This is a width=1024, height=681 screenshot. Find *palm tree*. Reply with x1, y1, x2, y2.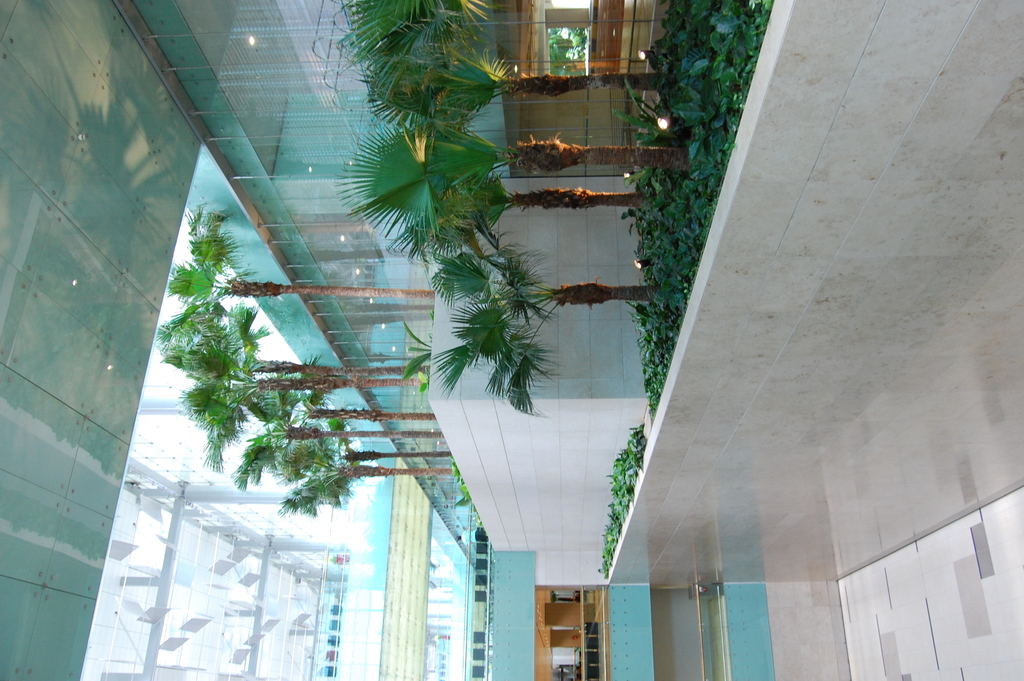
308, 3, 508, 87.
